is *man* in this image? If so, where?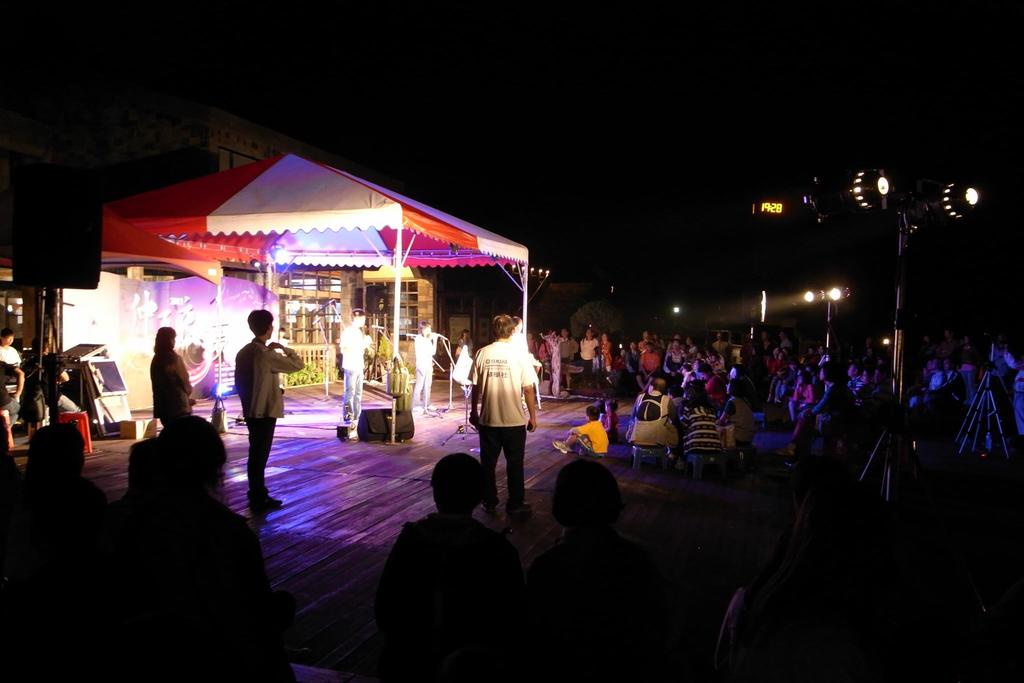
Yes, at 375 450 526 682.
